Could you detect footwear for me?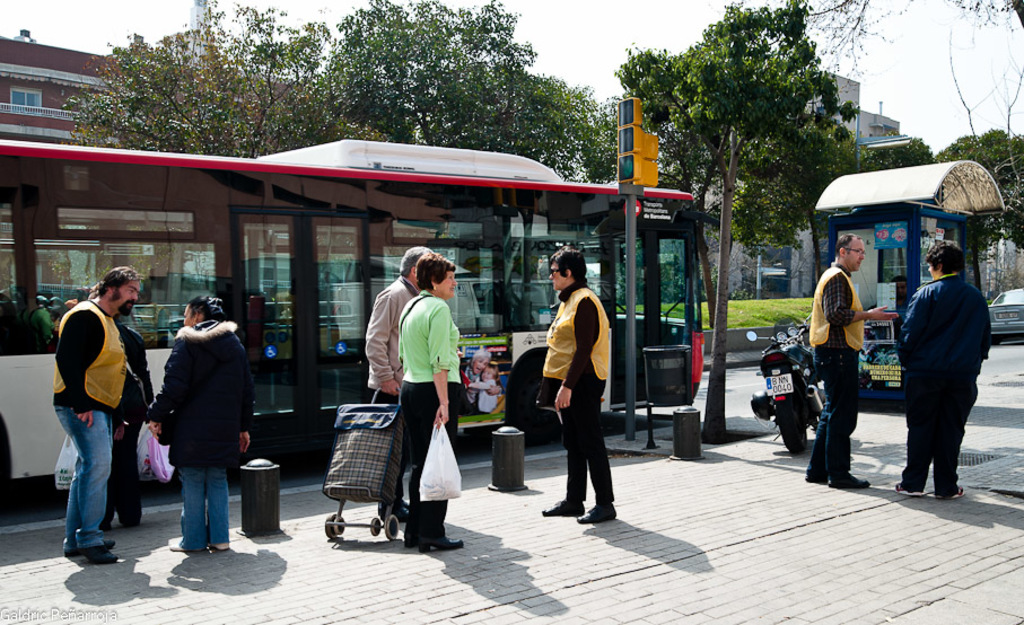
Detection result: 576, 502, 613, 525.
